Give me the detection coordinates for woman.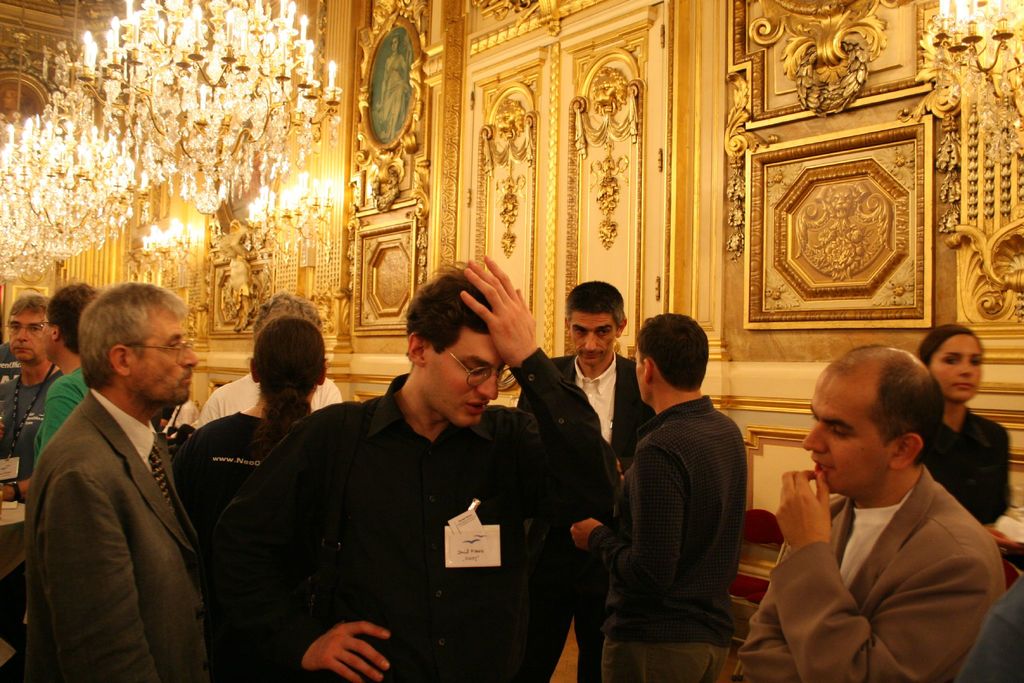
rect(167, 318, 328, 531).
